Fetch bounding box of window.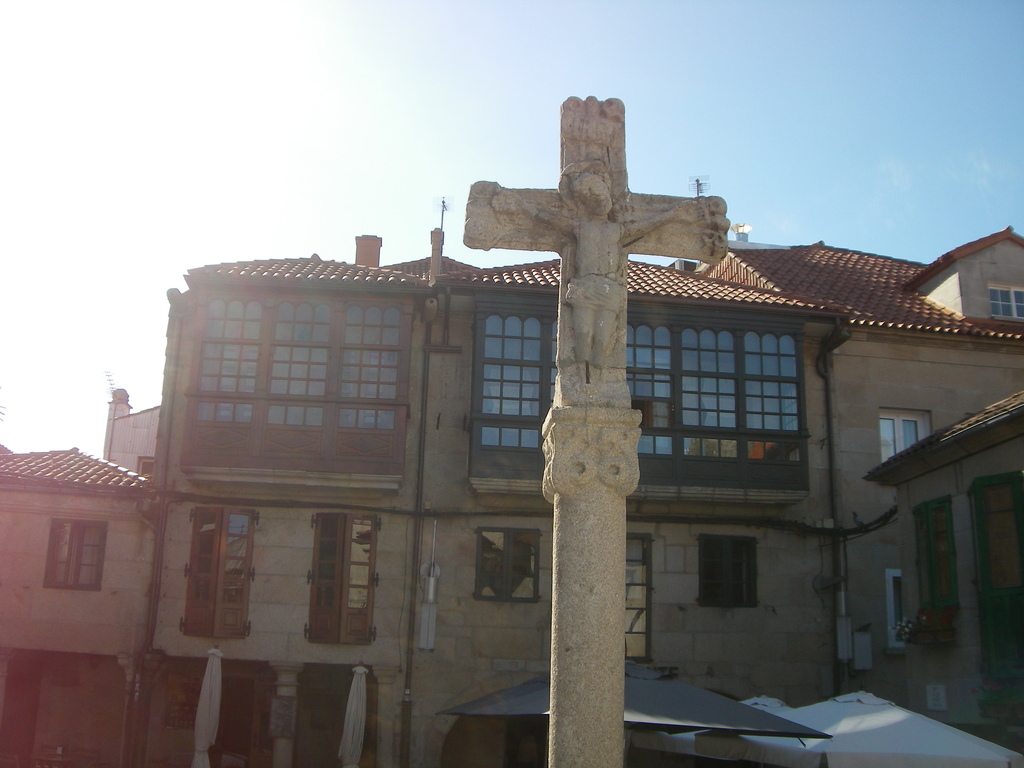
Bbox: (x1=192, y1=295, x2=406, y2=470).
